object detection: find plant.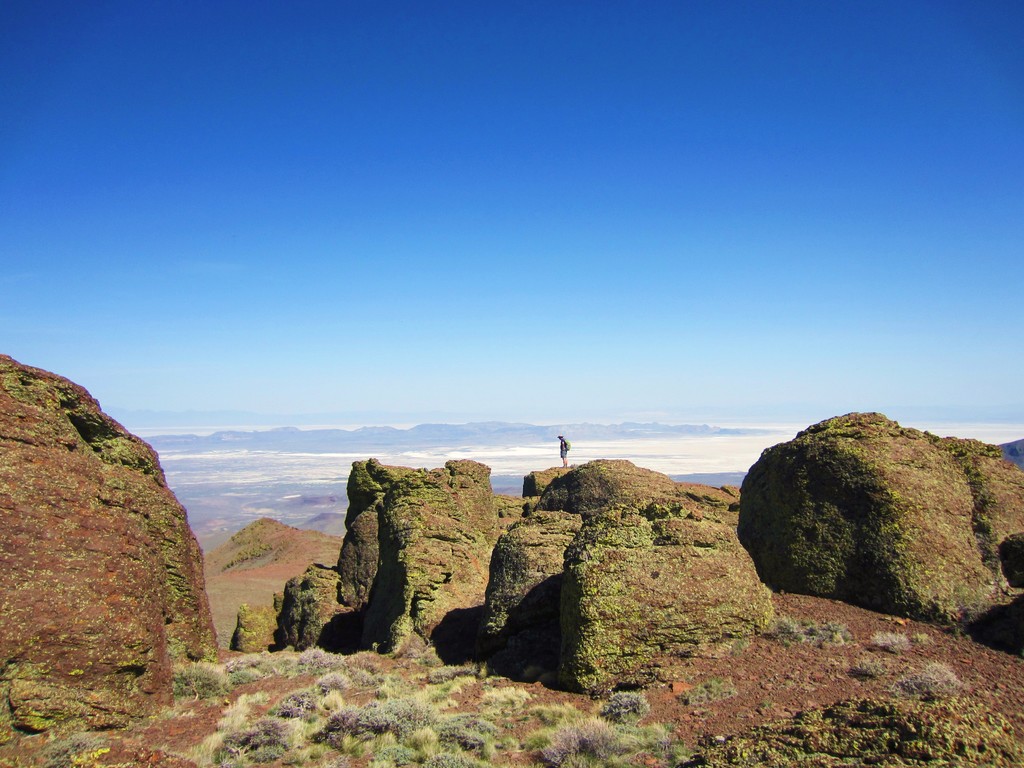
bbox=[372, 751, 401, 767].
